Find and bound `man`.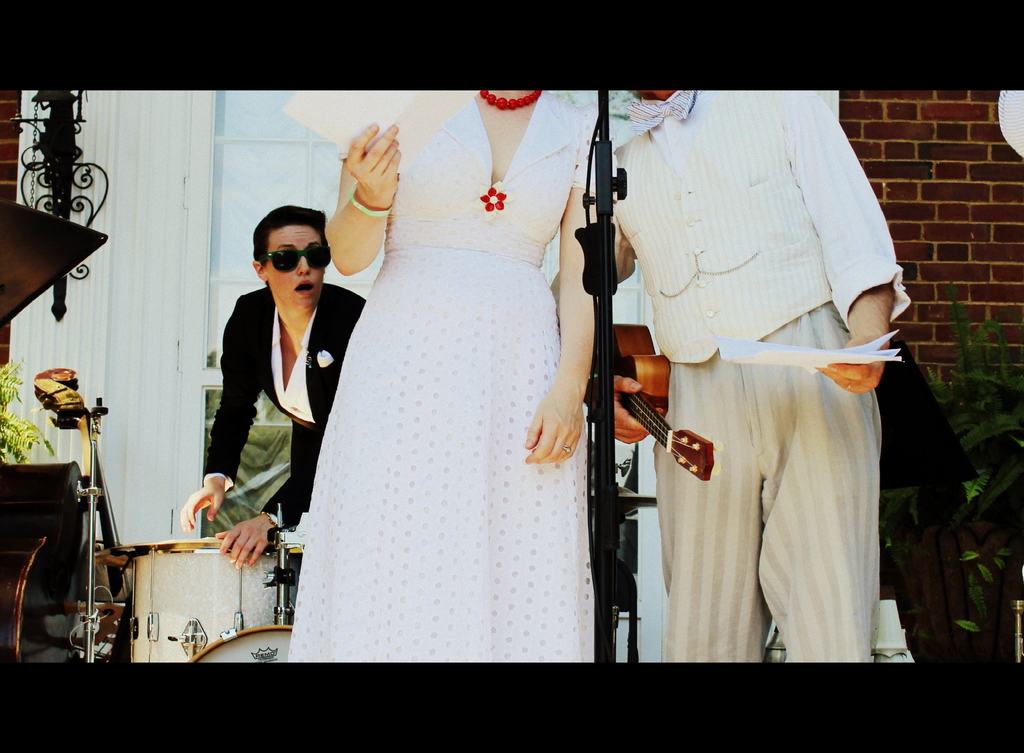
Bound: [x1=178, y1=205, x2=366, y2=569].
